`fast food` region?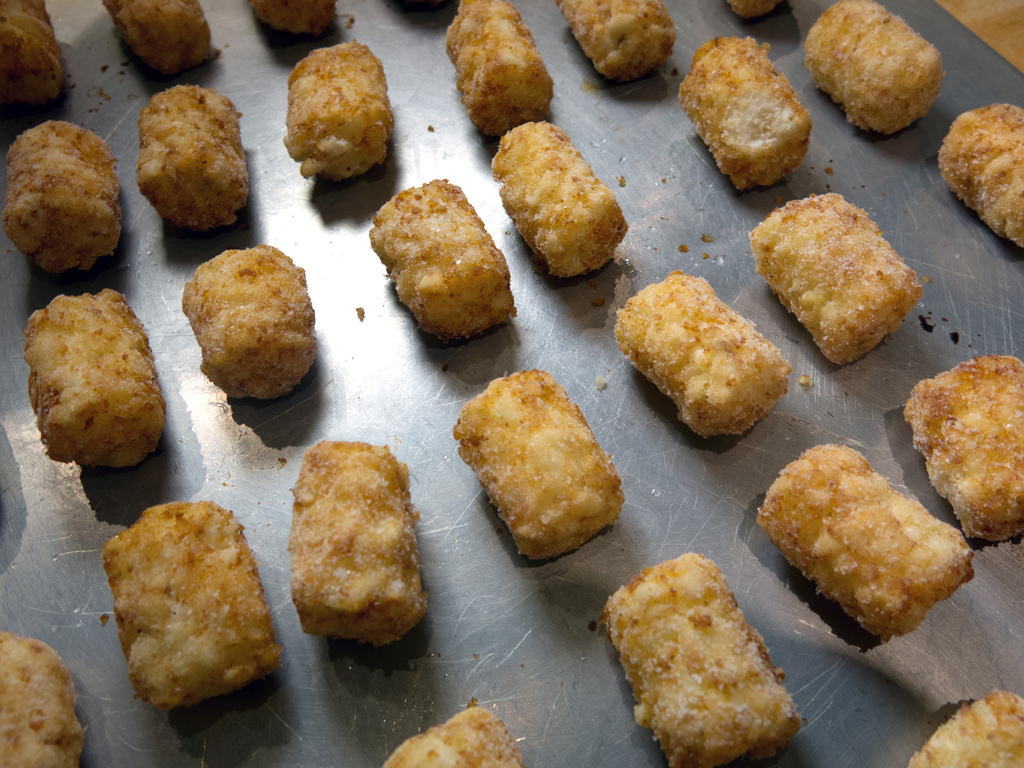
{"x1": 101, "y1": 502, "x2": 298, "y2": 708}
